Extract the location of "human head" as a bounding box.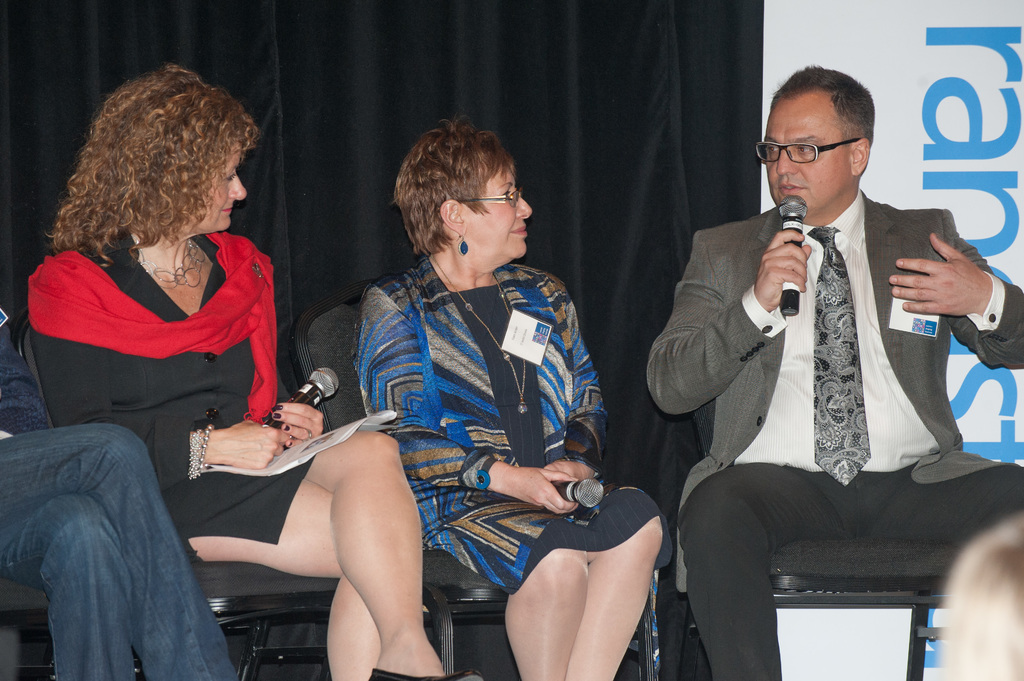
(x1=934, y1=513, x2=1023, y2=680).
